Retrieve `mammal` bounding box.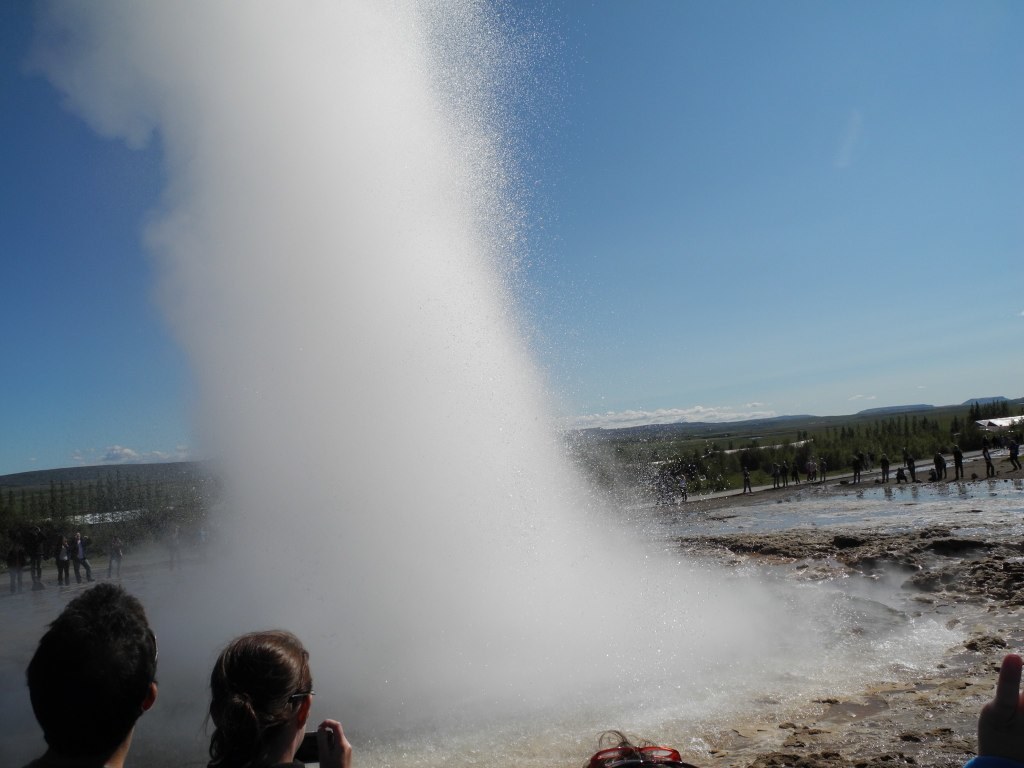
Bounding box: bbox=[741, 468, 750, 489].
